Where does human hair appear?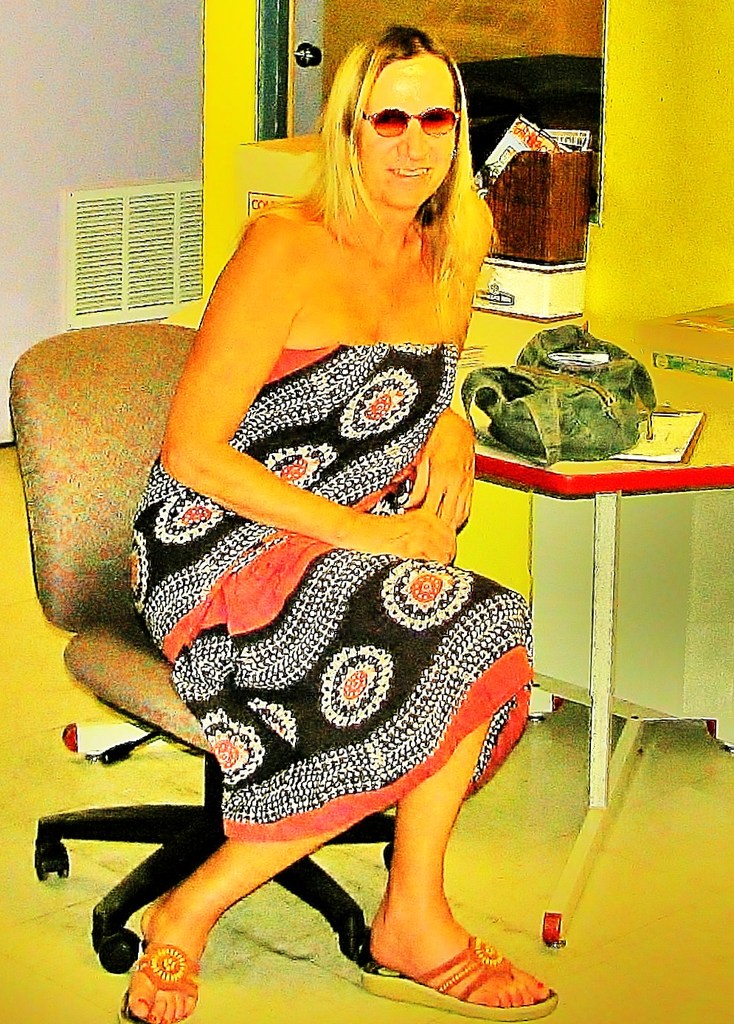
Appears at 308 27 475 313.
